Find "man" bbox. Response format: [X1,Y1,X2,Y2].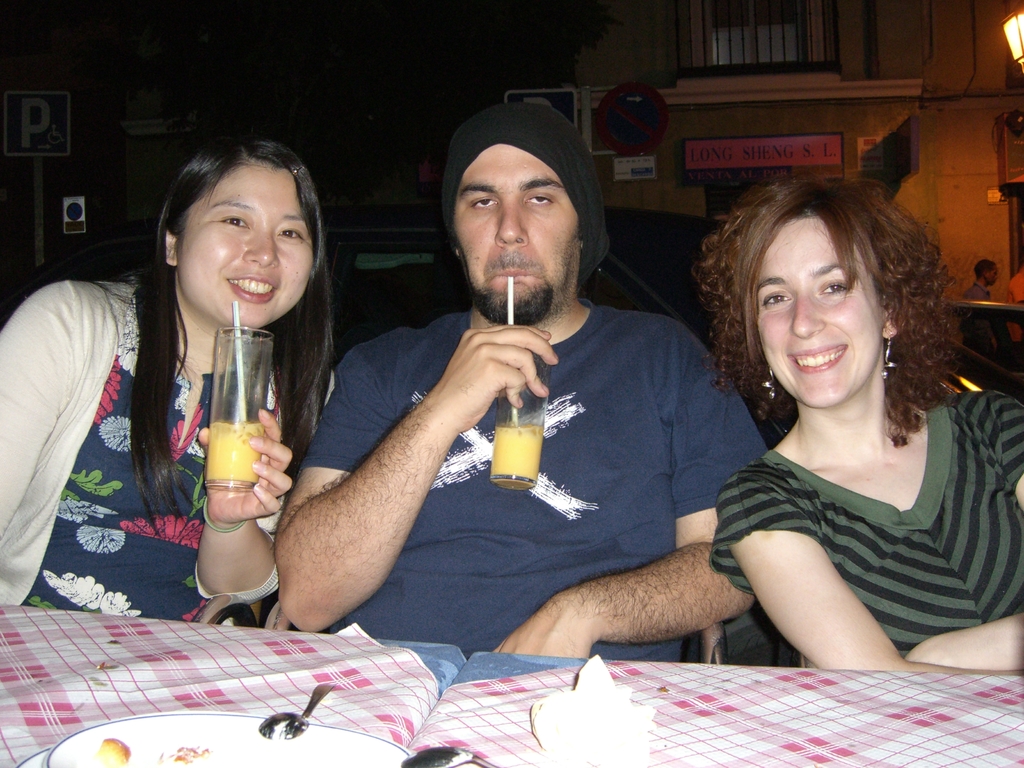
[262,104,789,663].
